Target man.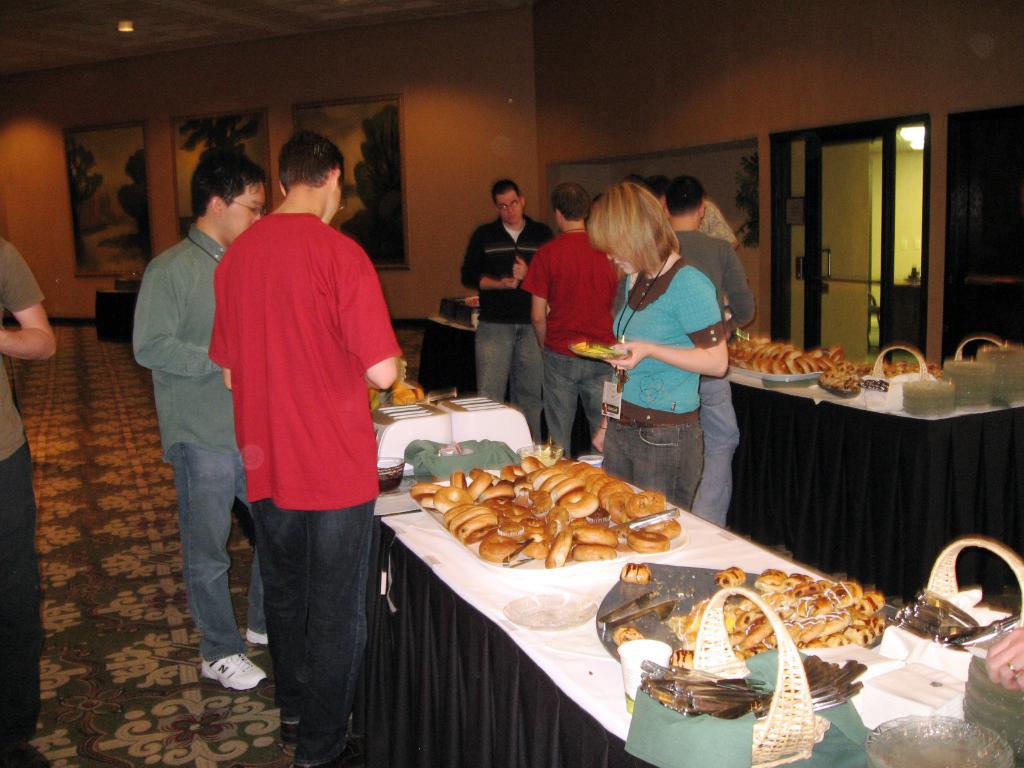
Target region: 657, 171, 747, 527.
